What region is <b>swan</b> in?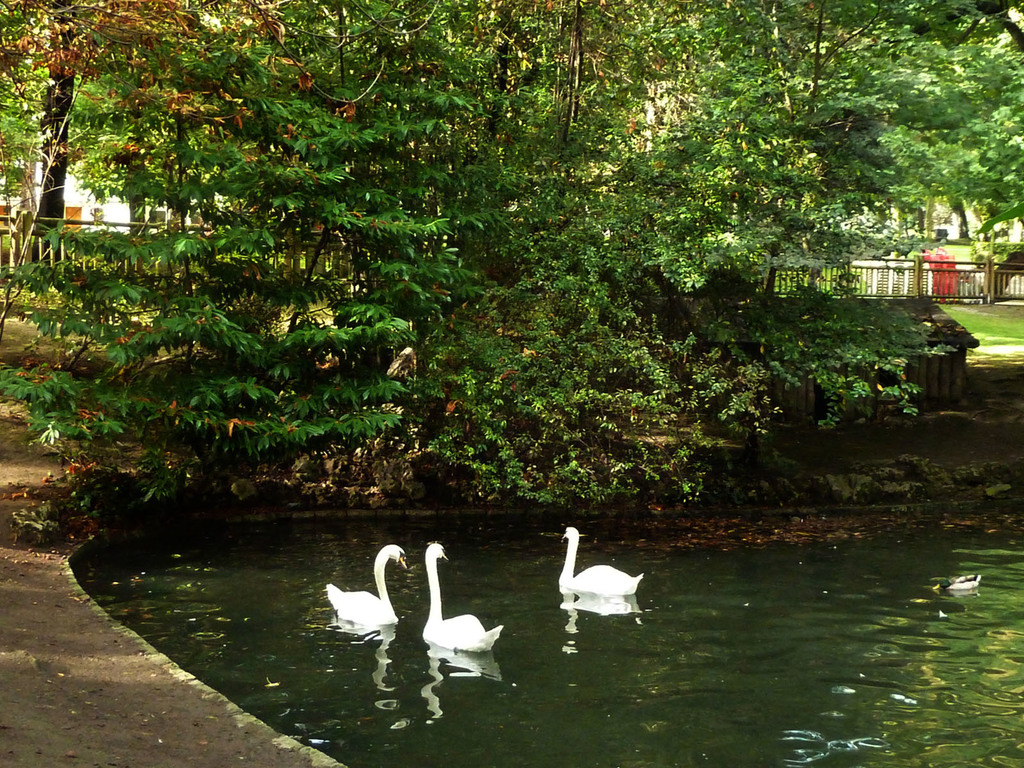
{"x1": 420, "y1": 539, "x2": 506, "y2": 654}.
